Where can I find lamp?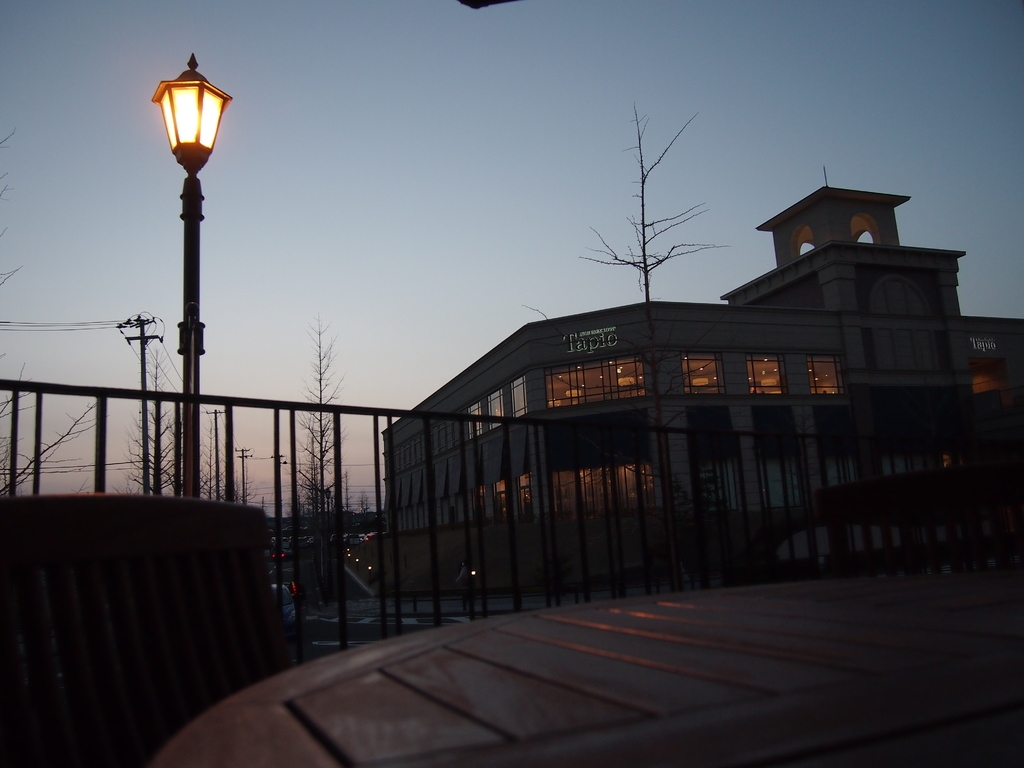
You can find it at <box>365,565,372,588</box>.
